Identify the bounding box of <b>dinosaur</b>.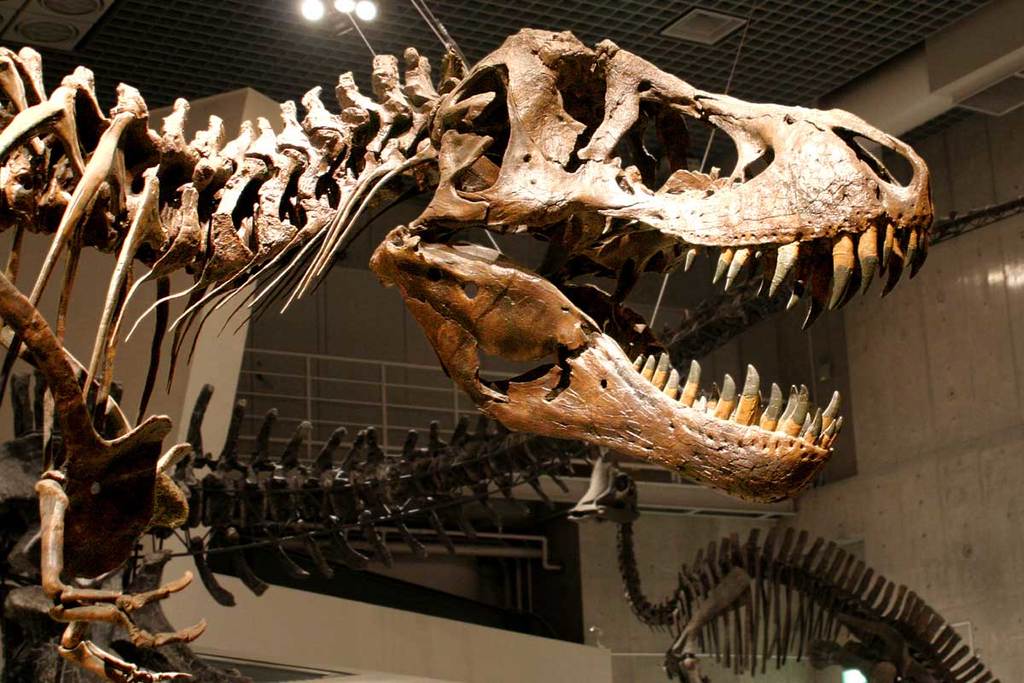
select_region(0, 265, 197, 678).
